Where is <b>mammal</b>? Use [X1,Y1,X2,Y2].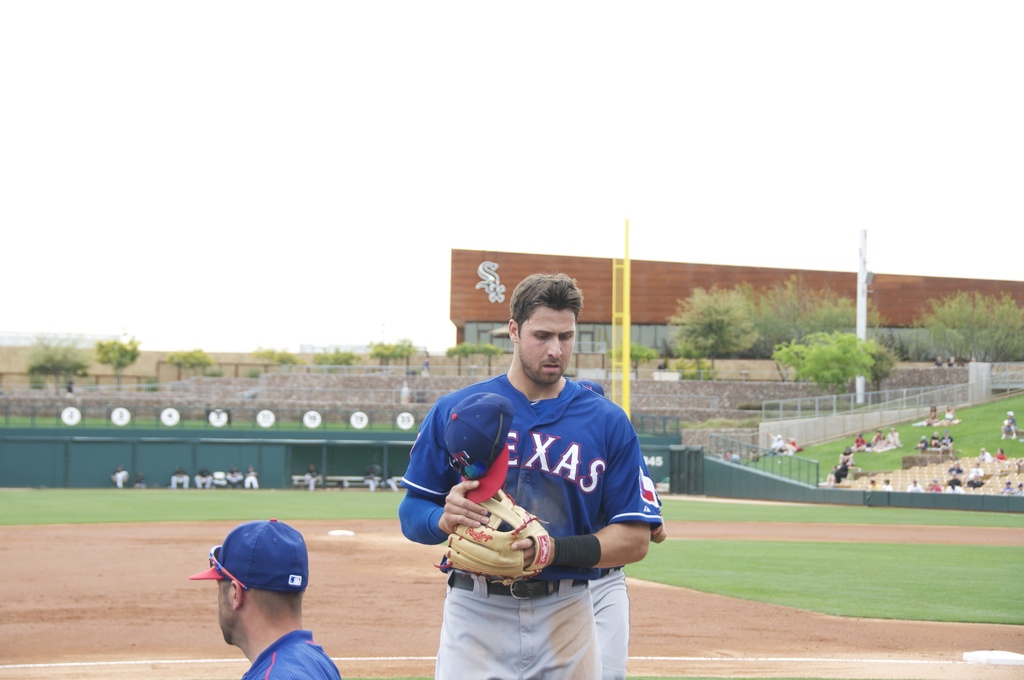
[995,448,1009,461].
